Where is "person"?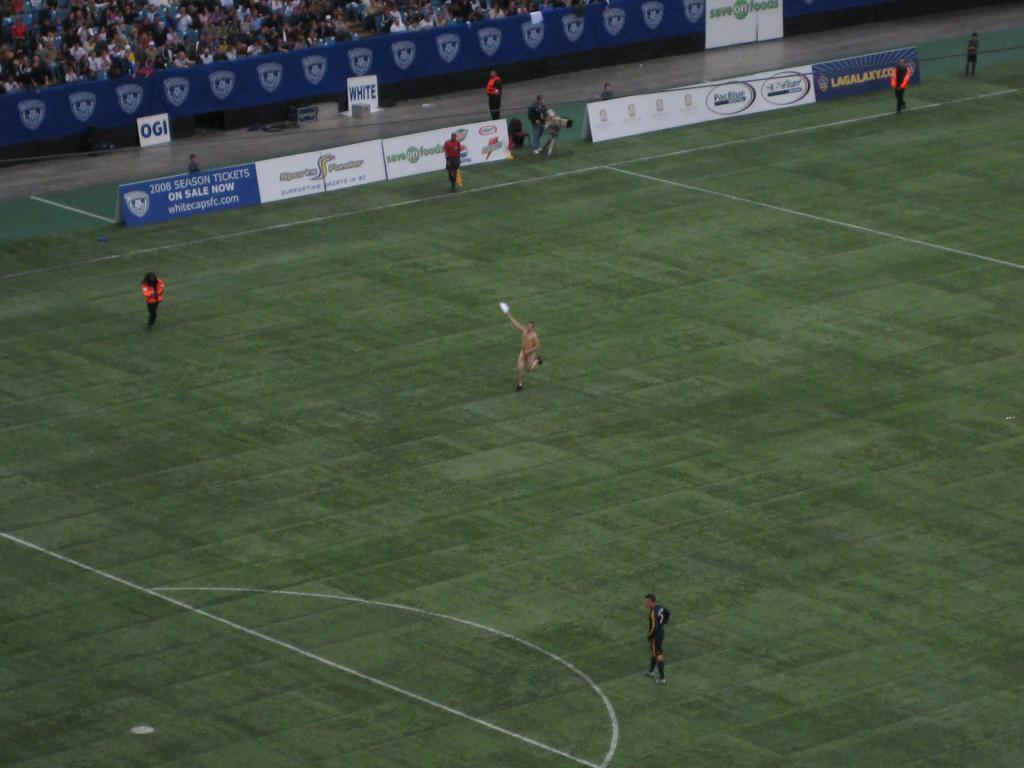
detection(500, 298, 541, 390).
